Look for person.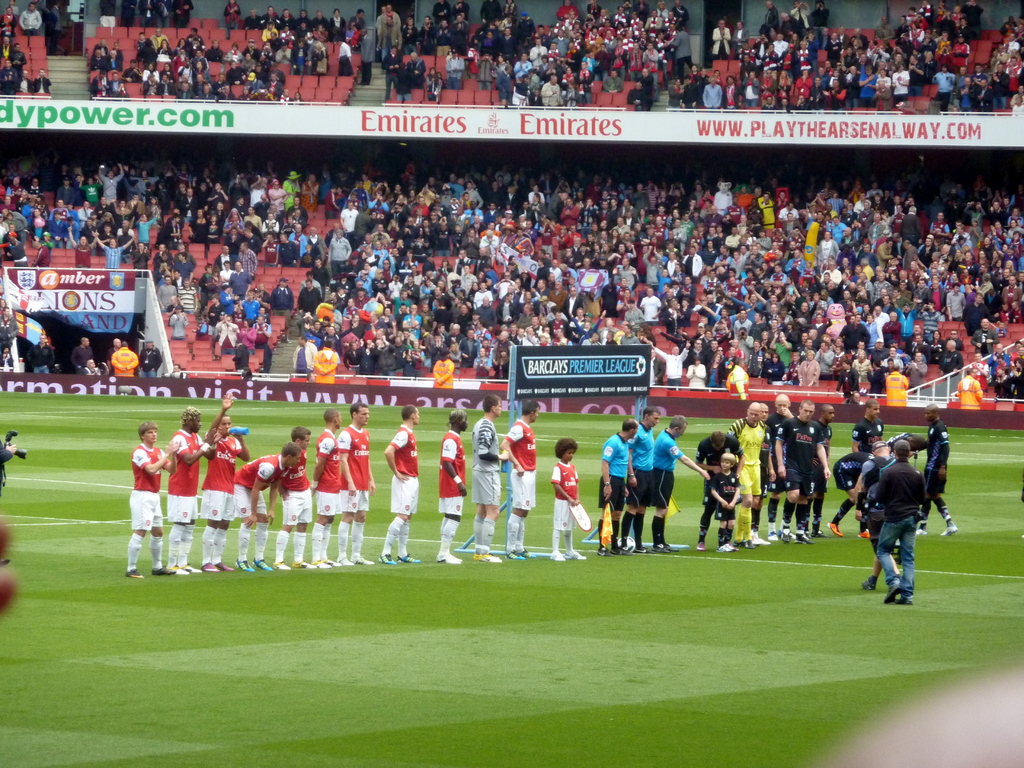
Found: [371, 0, 406, 65].
